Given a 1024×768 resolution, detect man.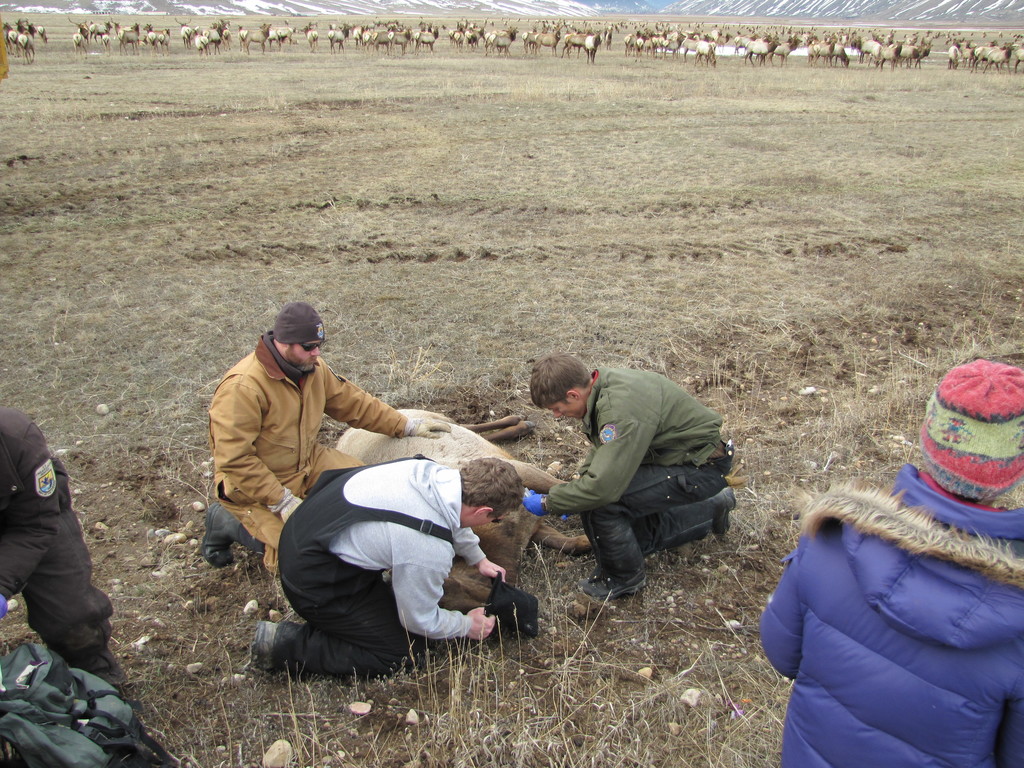
[left=250, top=454, right=530, bottom=678].
